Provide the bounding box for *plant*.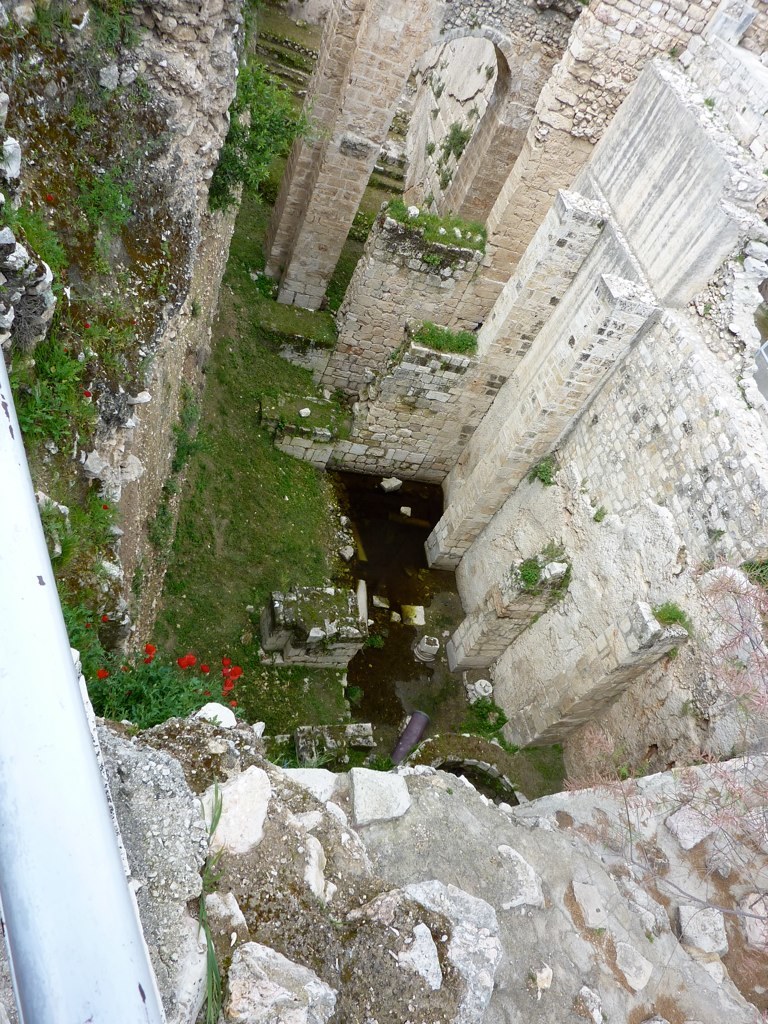
rect(524, 449, 563, 484).
